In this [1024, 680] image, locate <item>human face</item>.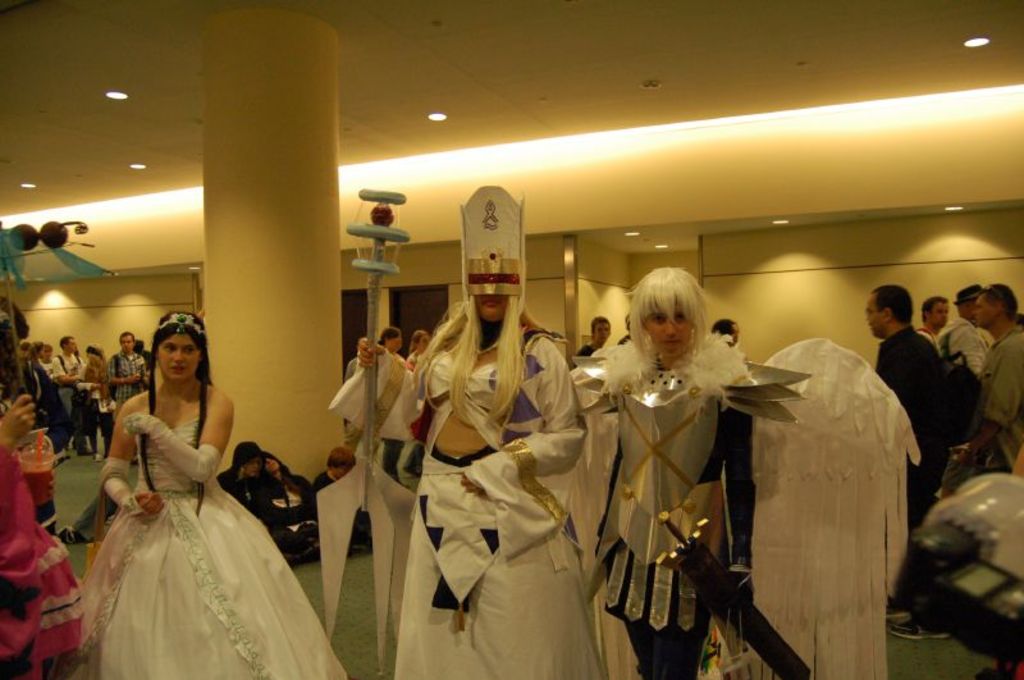
Bounding box: box(864, 292, 891, 339).
